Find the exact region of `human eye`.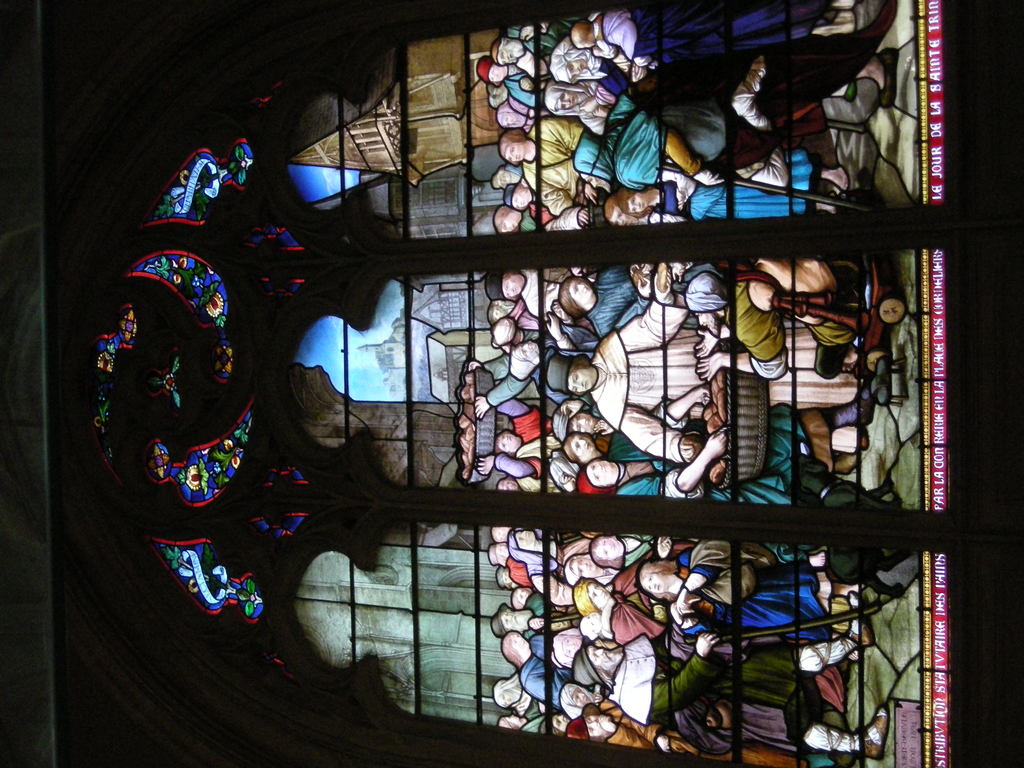
Exact region: (573,285,579,292).
